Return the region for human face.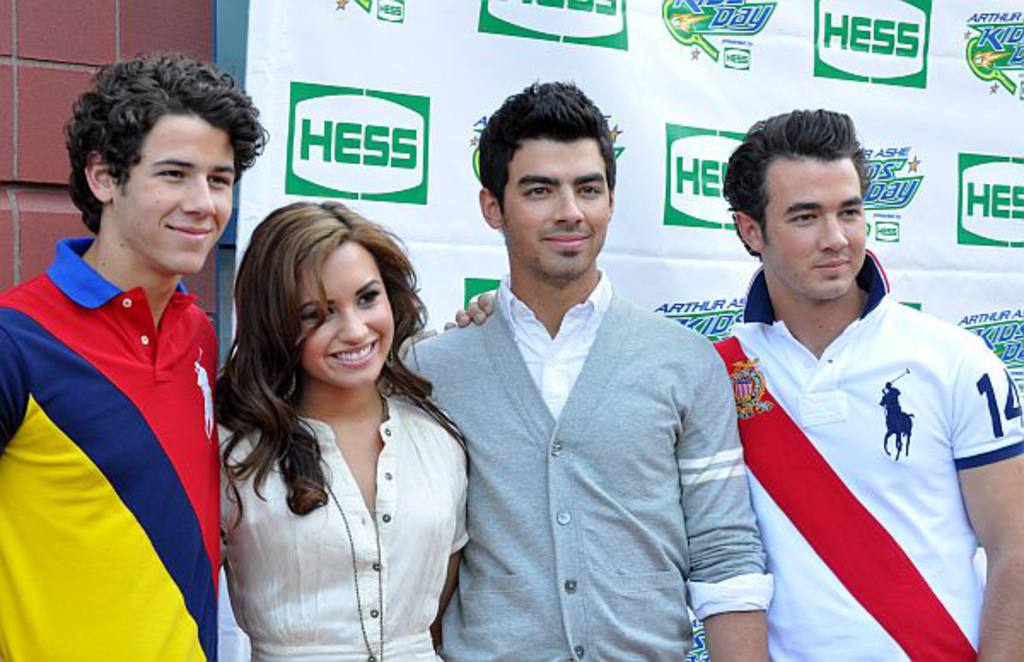
pyautogui.locateOnScreen(498, 138, 608, 282).
